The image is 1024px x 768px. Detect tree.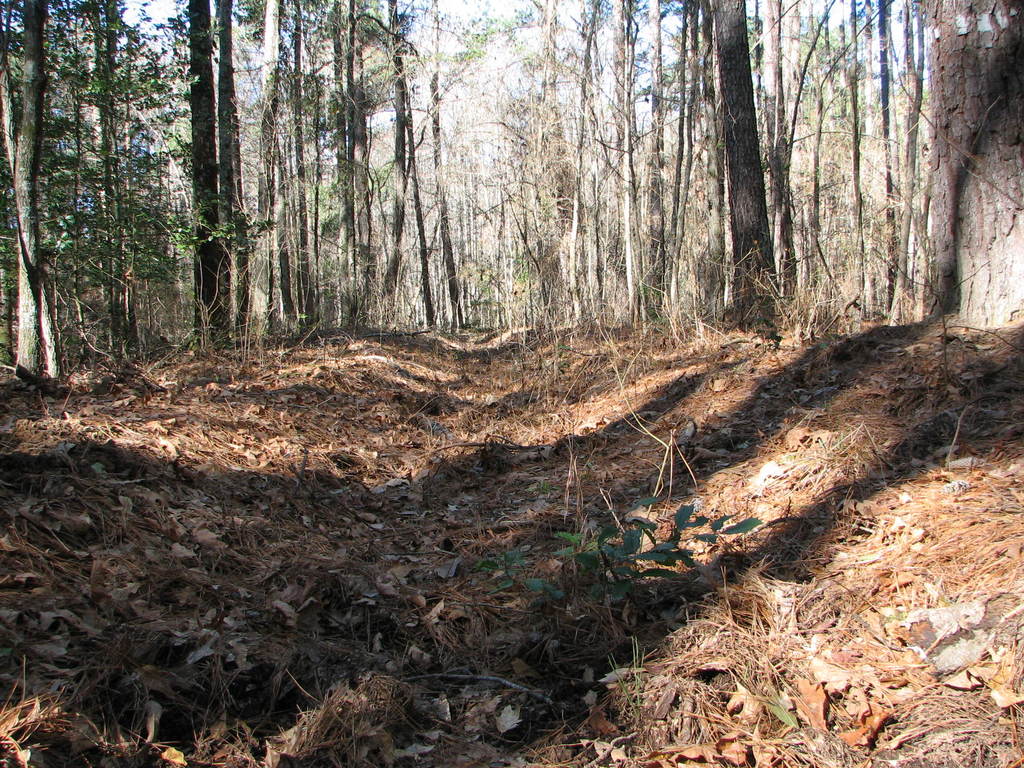
Detection: bbox=(330, 0, 380, 351).
